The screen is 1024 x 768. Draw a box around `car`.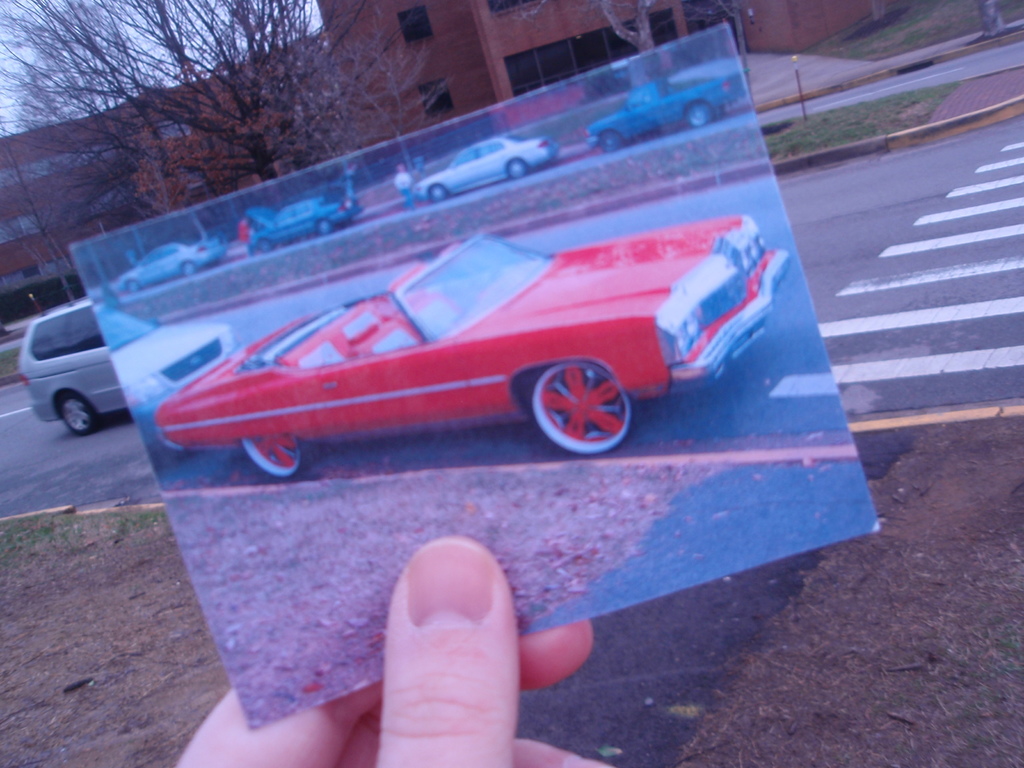
bbox(416, 134, 564, 204).
